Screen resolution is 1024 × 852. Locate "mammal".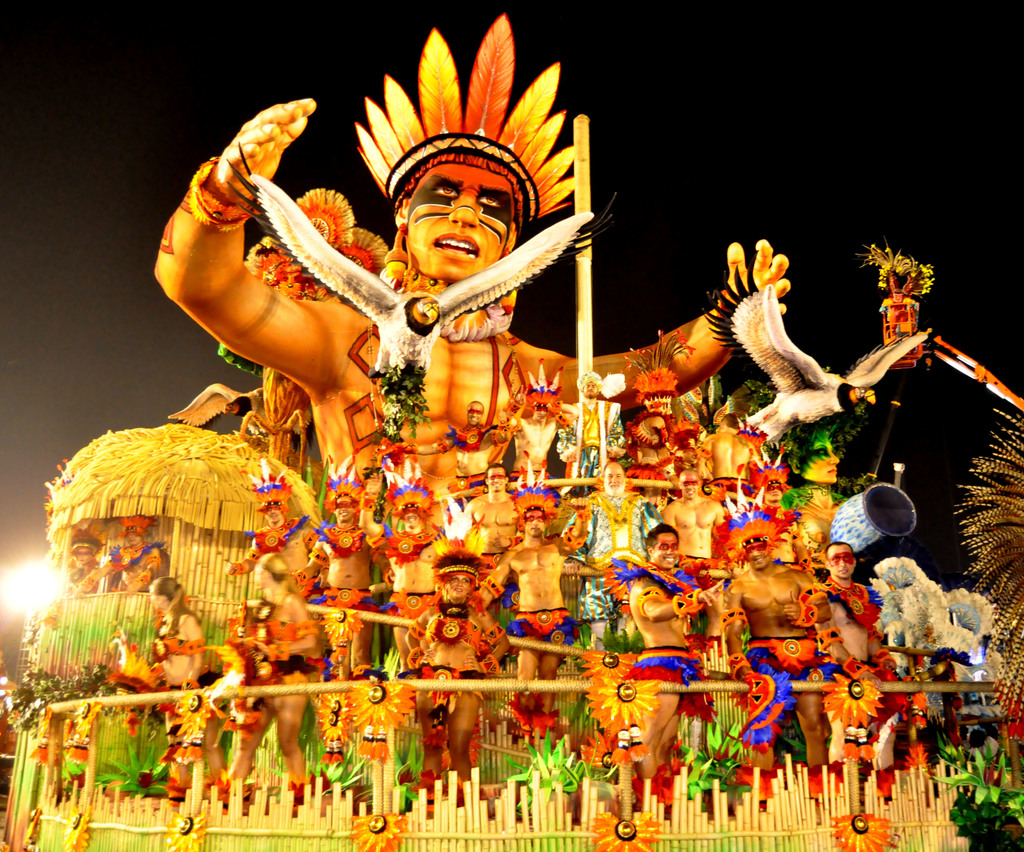
(778,420,845,543).
